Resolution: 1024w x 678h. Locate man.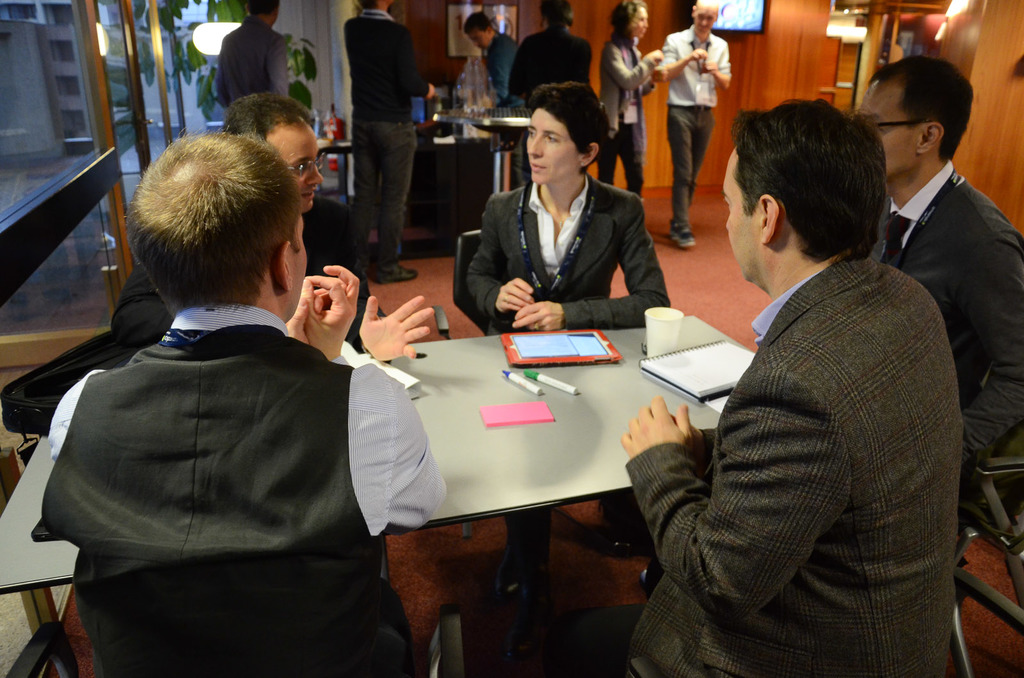
region(461, 8, 524, 189).
